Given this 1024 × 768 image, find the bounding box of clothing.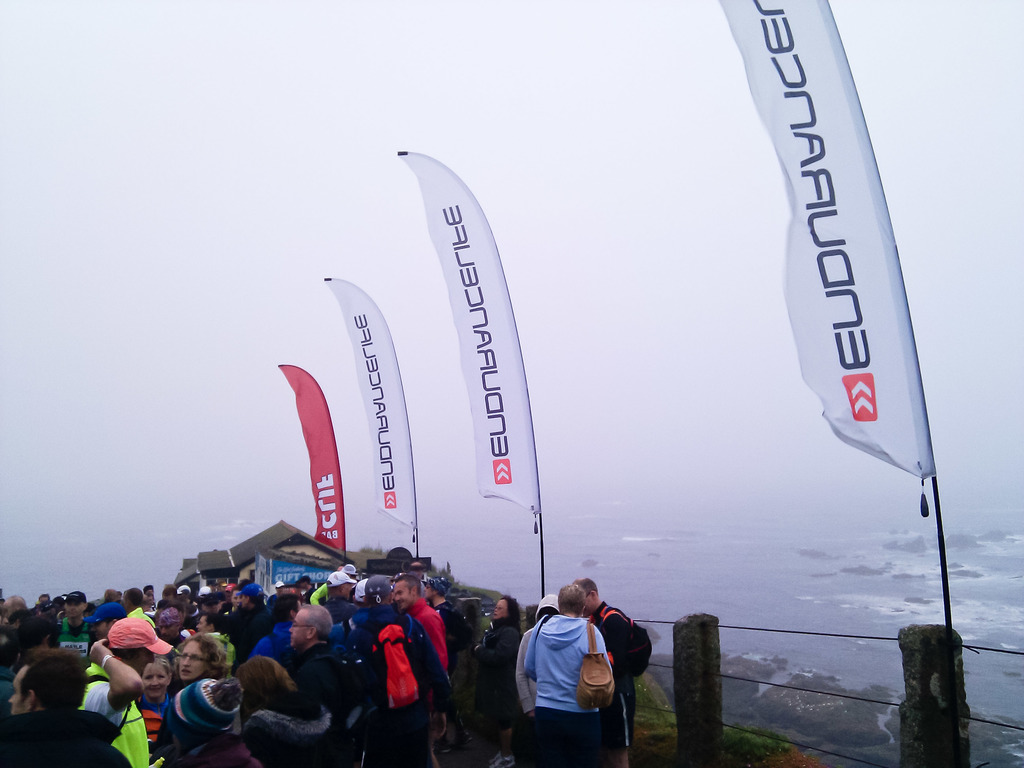
[298,644,355,748].
